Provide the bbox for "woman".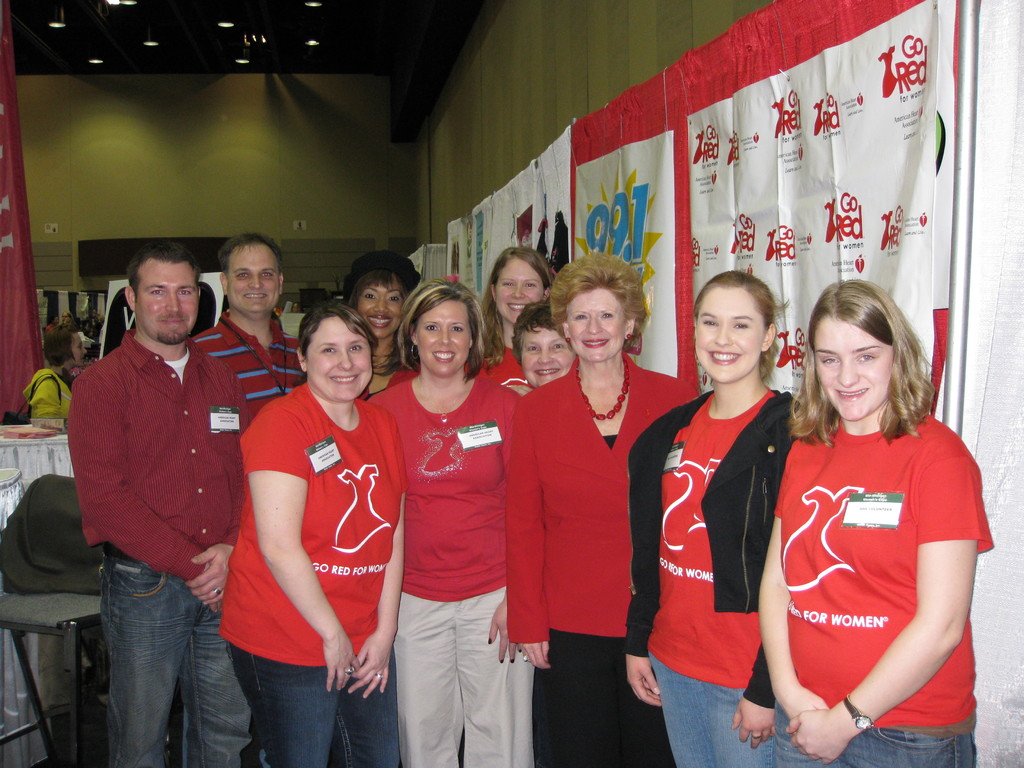
479, 250, 554, 401.
